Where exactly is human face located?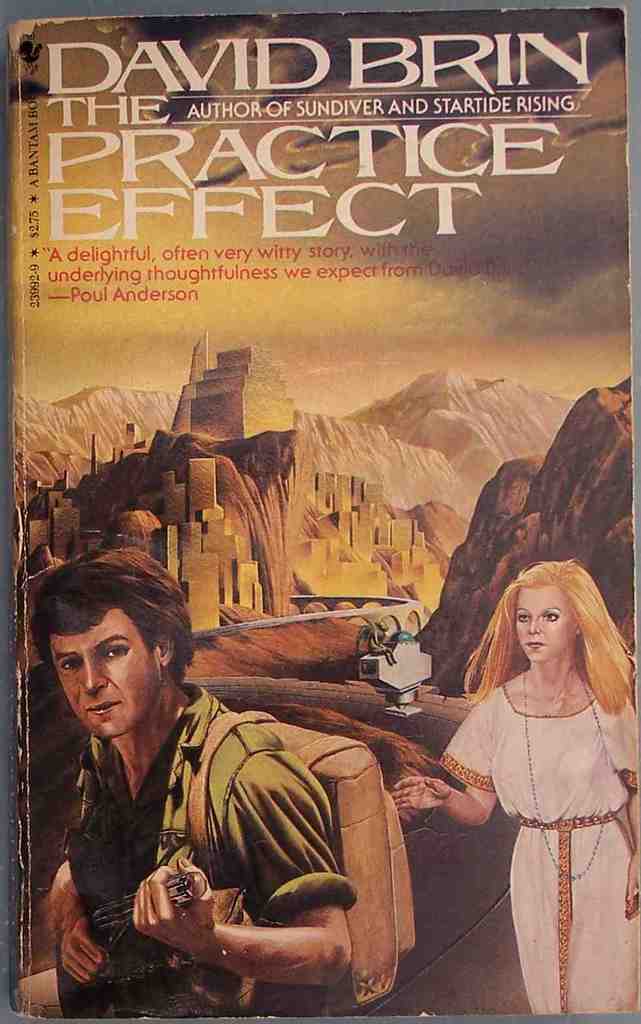
Its bounding box is crop(514, 581, 582, 662).
